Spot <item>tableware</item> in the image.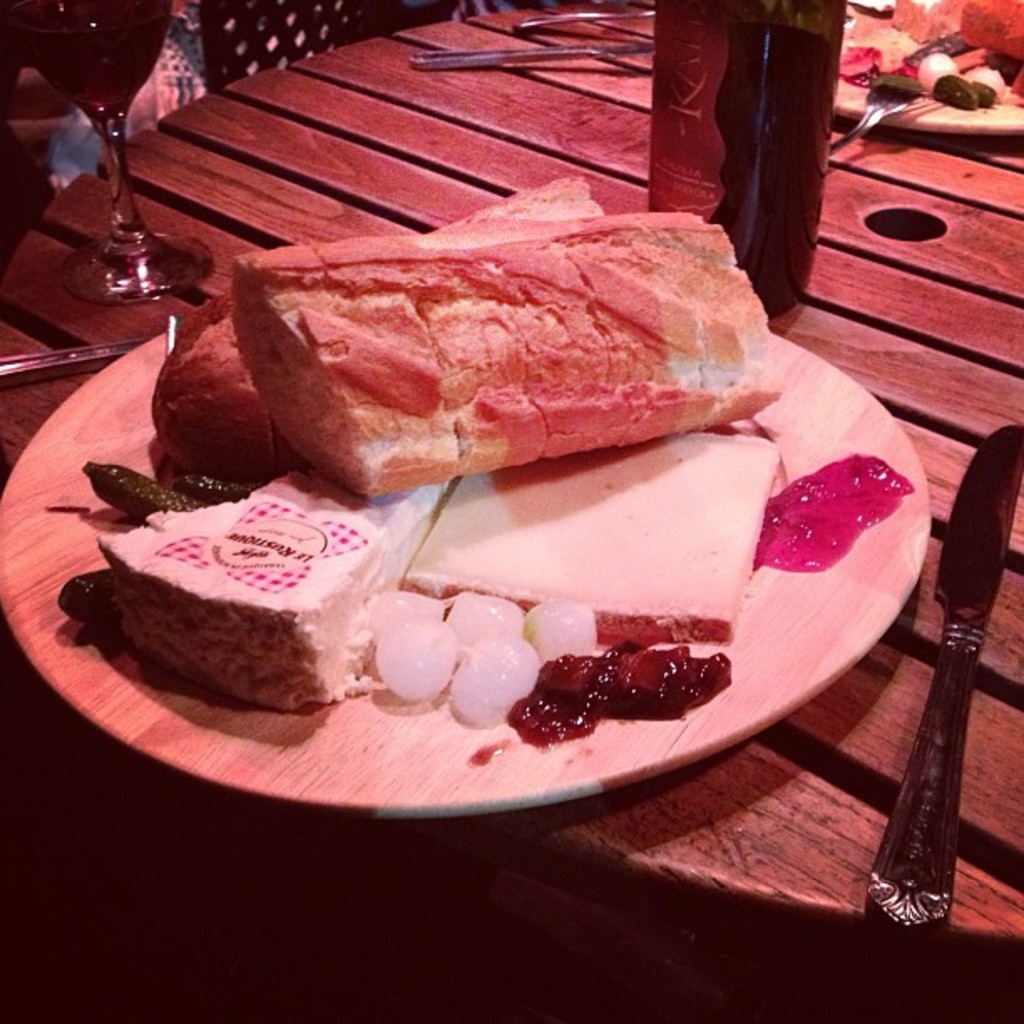
<item>tableware</item> found at bbox(828, 0, 1022, 141).
